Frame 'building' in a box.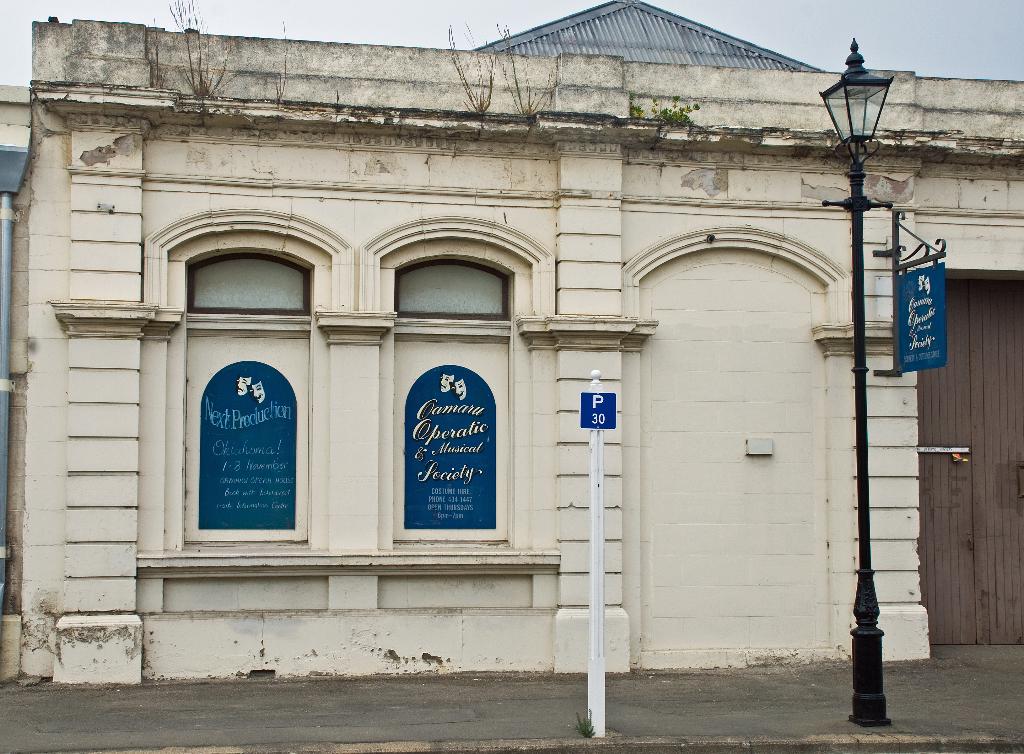
{"left": 0, "top": 14, "right": 1023, "bottom": 678}.
